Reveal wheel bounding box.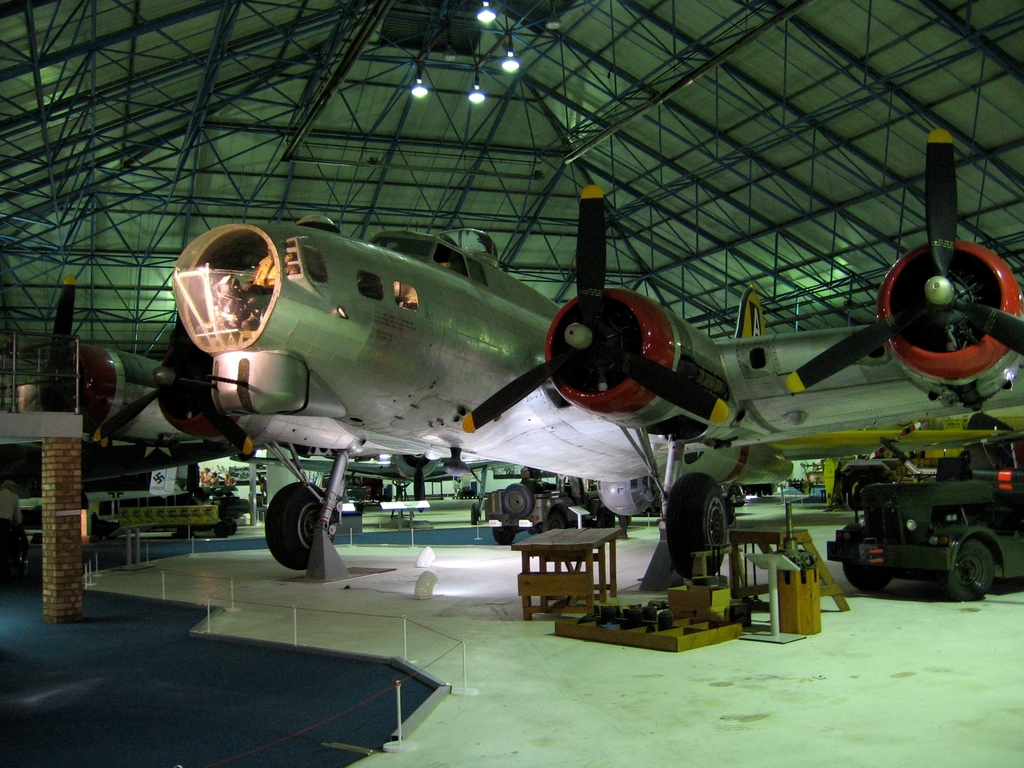
Revealed: [left=267, top=479, right=334, bottom=573].
